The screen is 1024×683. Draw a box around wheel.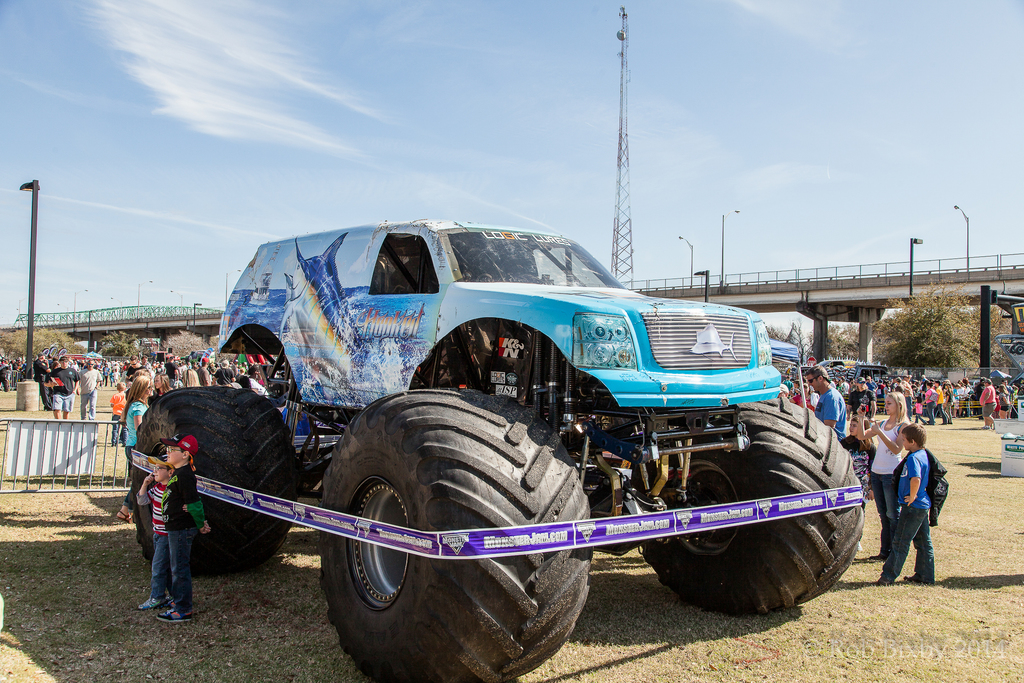
x1=316 y1=388 x2=598 y2=682.
